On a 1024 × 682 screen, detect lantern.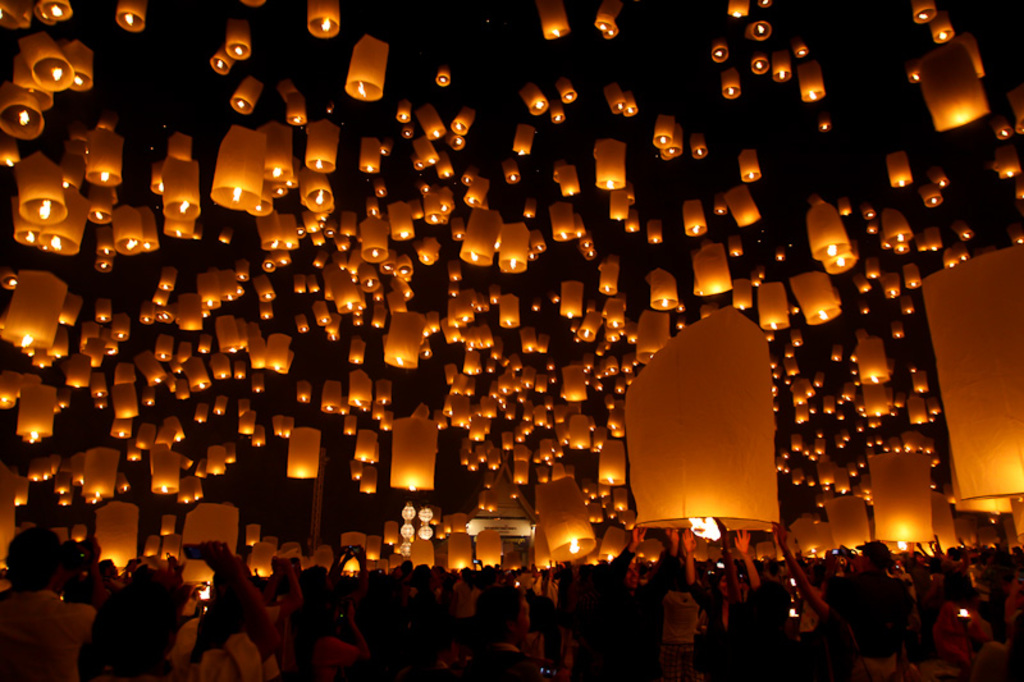
crop(613, 192, 632, 221).
